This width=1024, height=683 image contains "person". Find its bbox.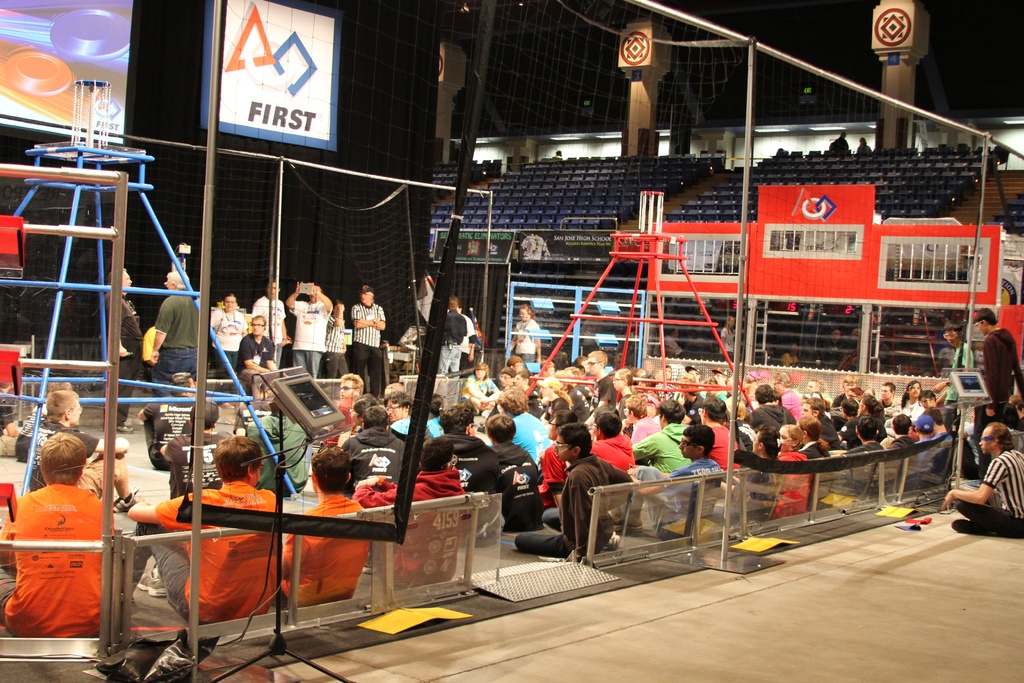
Rect(350, 286, 395, 399).
